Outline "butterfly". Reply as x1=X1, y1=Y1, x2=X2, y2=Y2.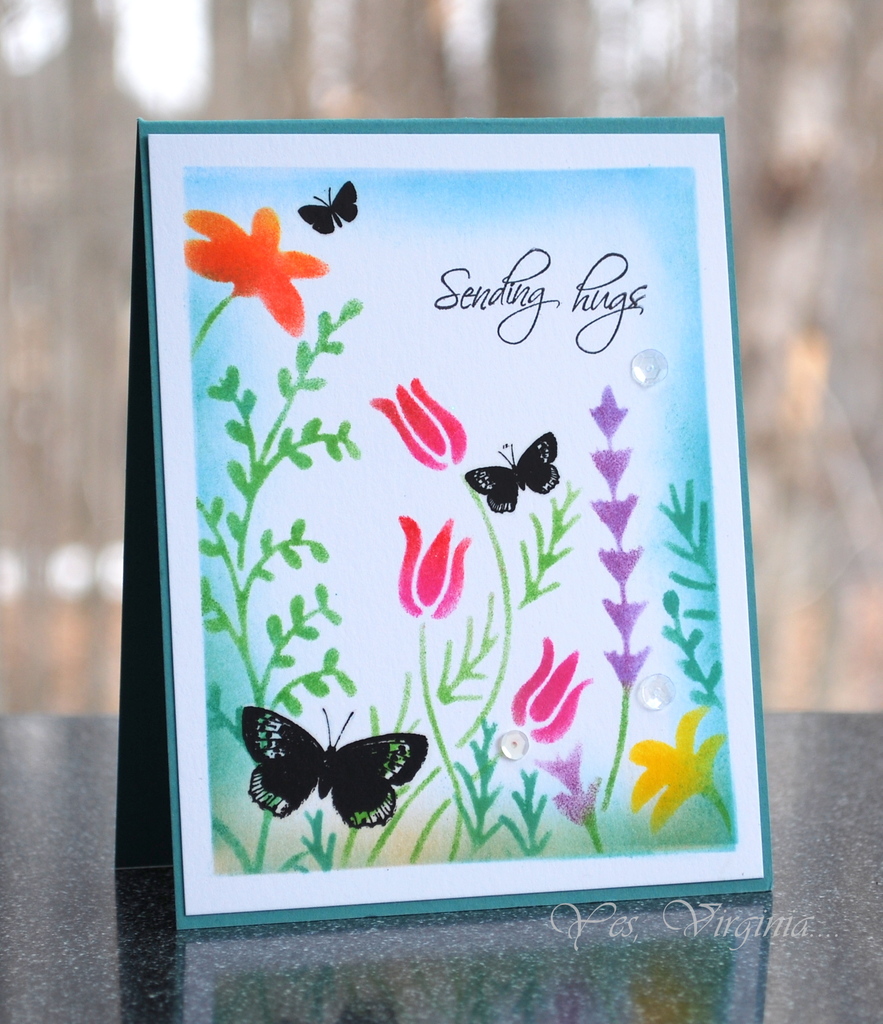
x1=234, y1=707, x2=425, y2=826.
